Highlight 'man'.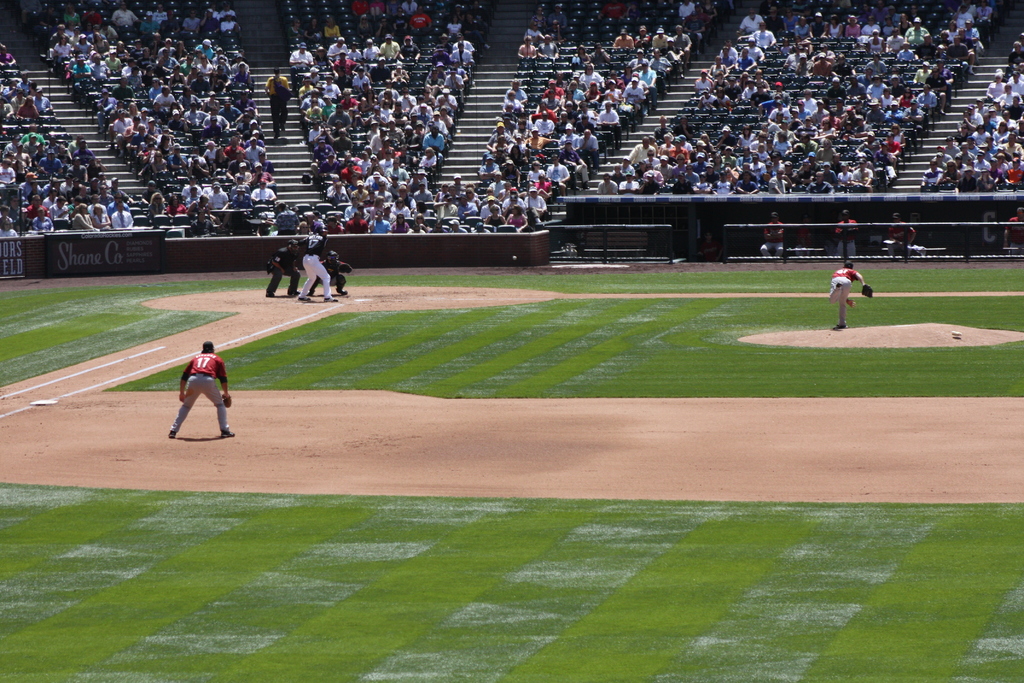
Highlighted region: Rect(952, 3, 975, 29).
